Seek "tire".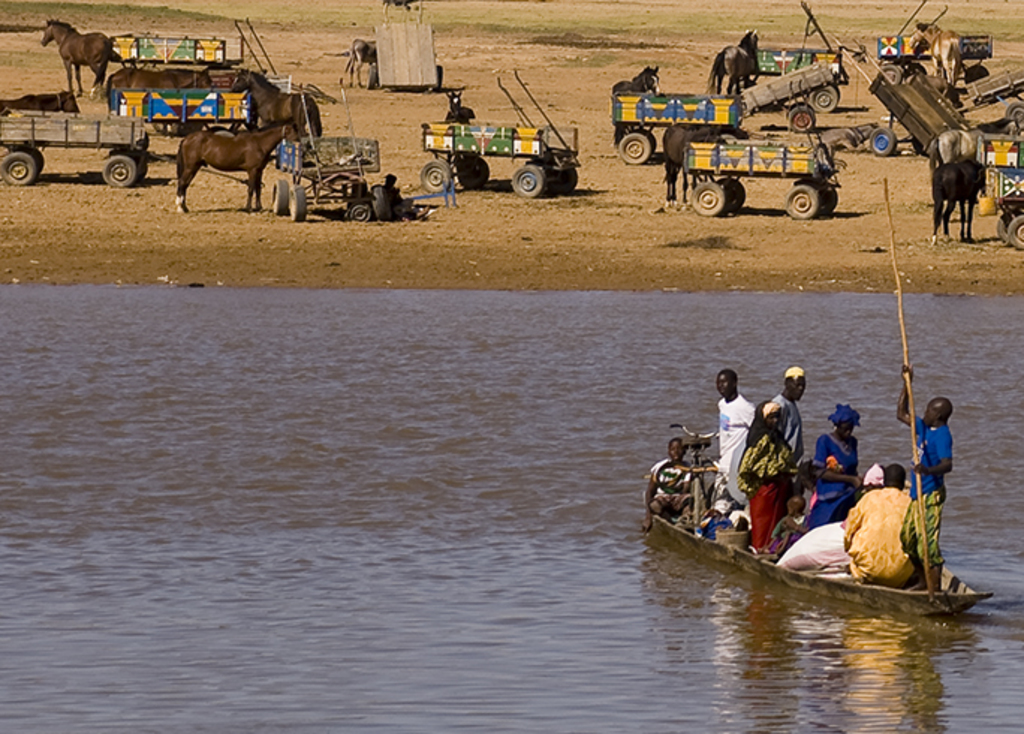
<bbox>22, 145, 45, 171</bbox>.
